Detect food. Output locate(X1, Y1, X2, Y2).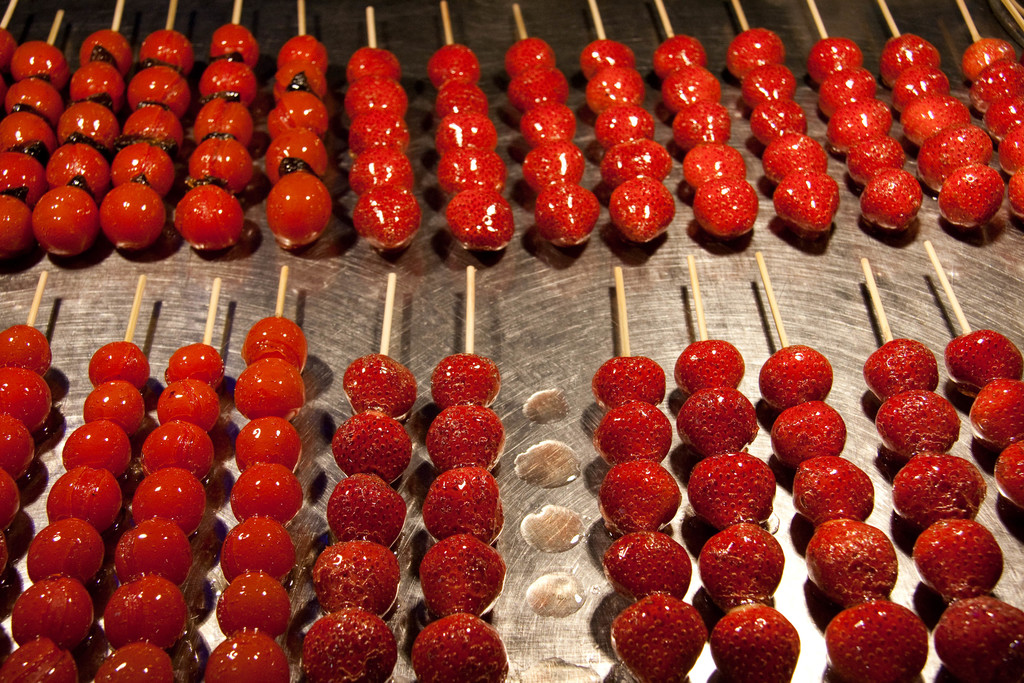
locate(794, 451, 871, 526).
